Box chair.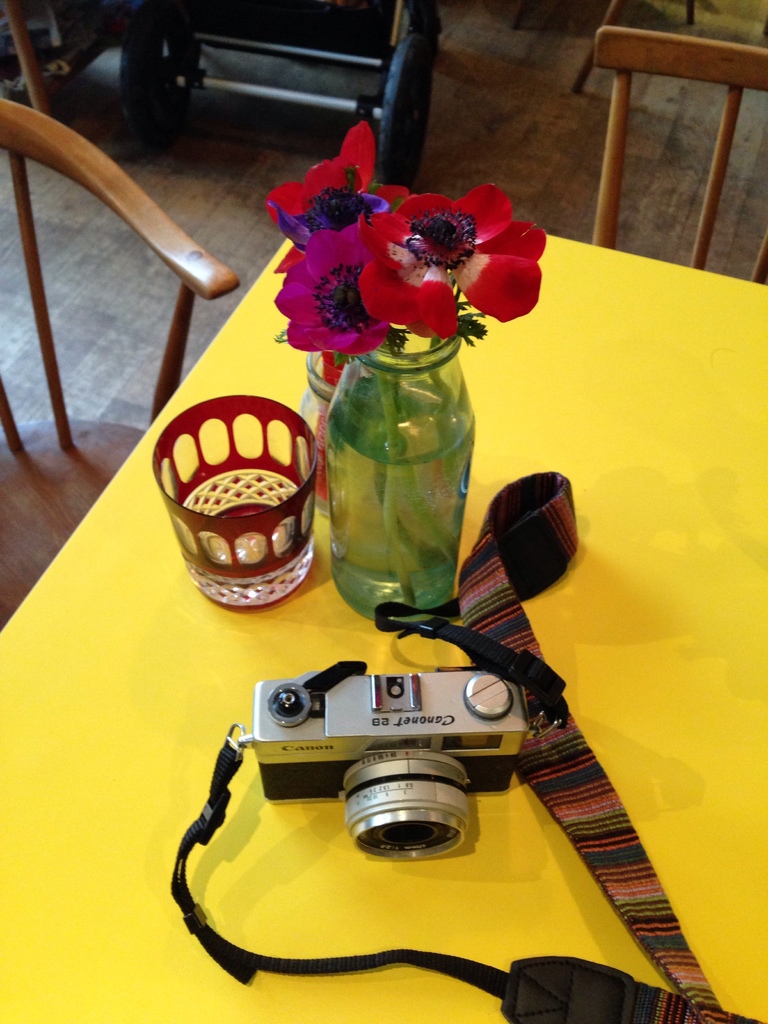
pyautogui.locateOnScreen(579, 13, 767, 250).
